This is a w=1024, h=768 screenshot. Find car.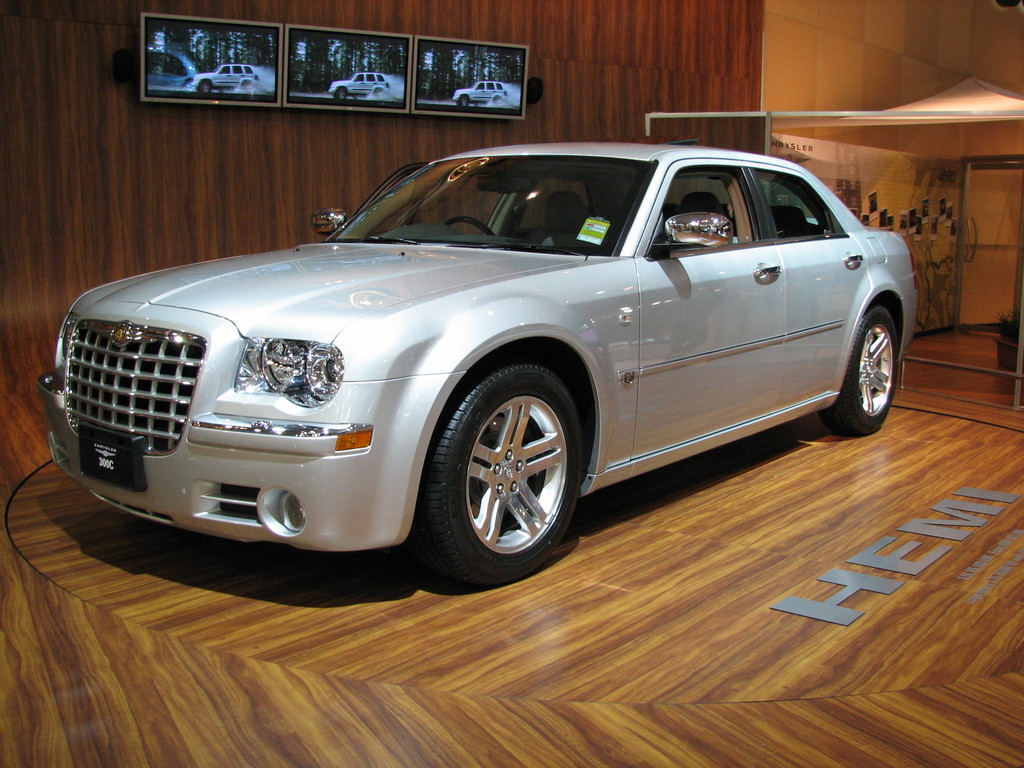
Bounding box: Rect(329, 66, 388, 97).
